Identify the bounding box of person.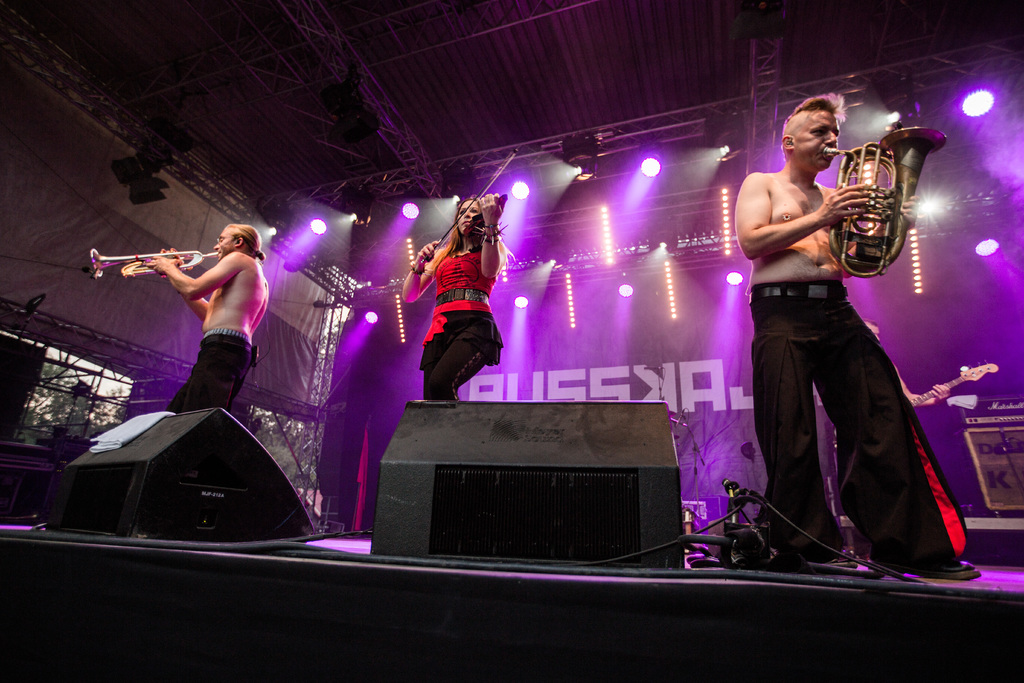
720, 76, 909, 573.
